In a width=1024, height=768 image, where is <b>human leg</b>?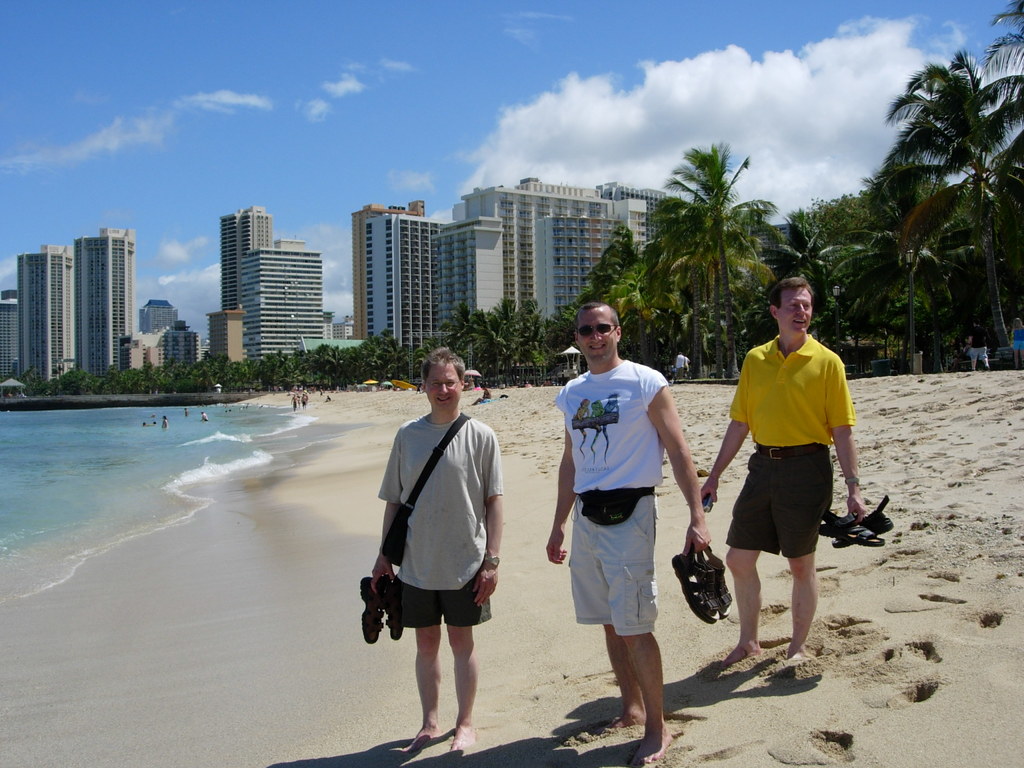
Rect(721, 545, 758, 664).
